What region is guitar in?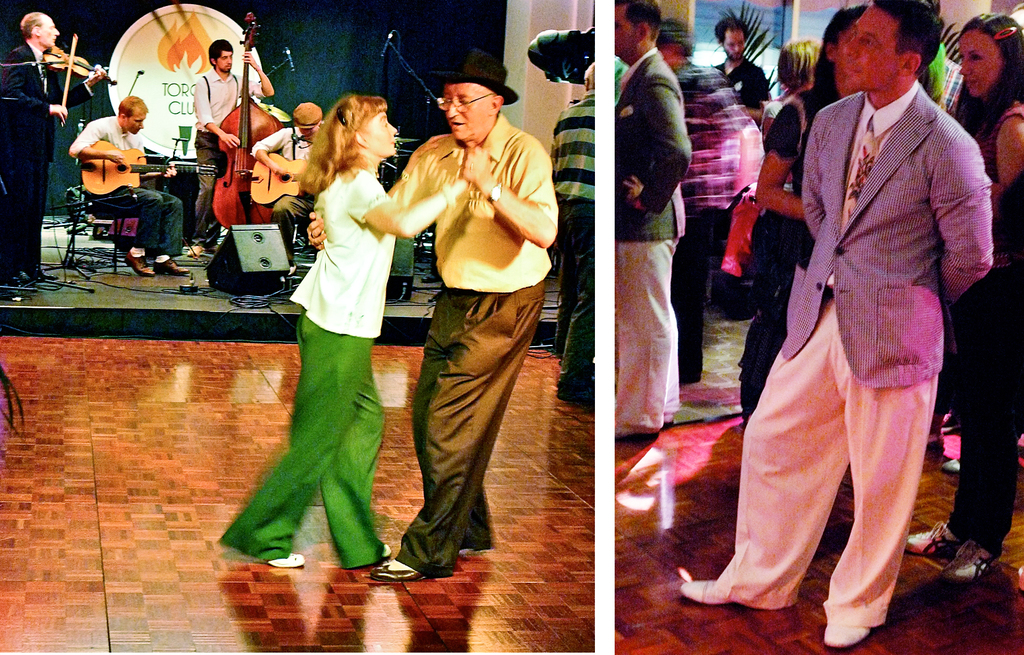
crop(77, 138, 220, 198).
